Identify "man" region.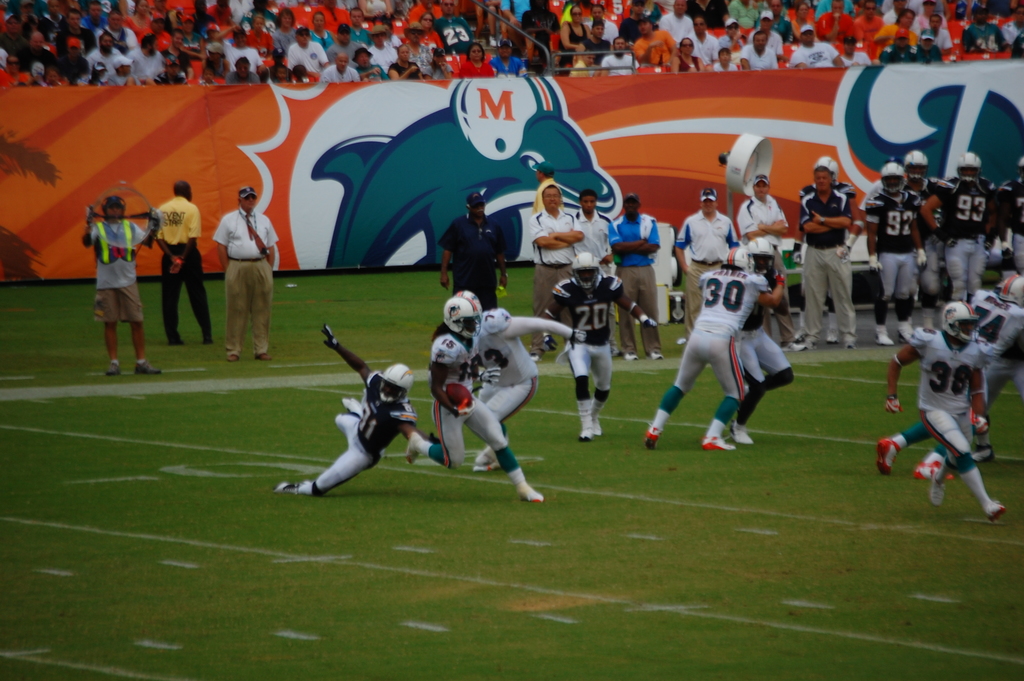
Region: x1=604, y1=36, x2=638, y2=81.
